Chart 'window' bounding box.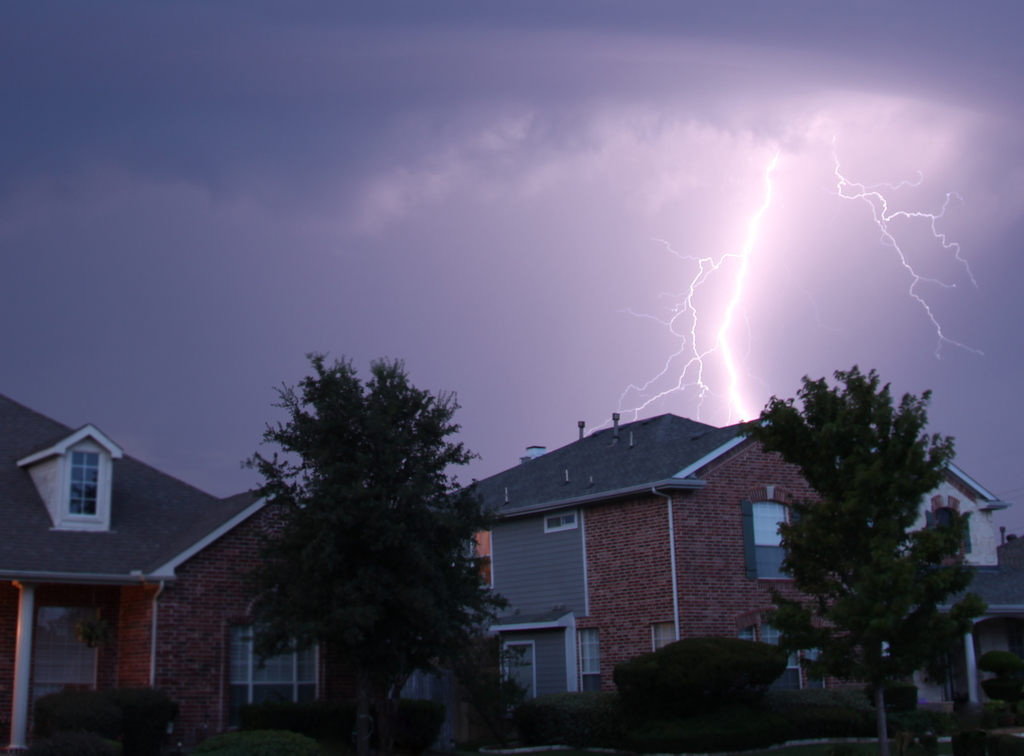
Charted: <region>651, 618, 673, 651</region>.
